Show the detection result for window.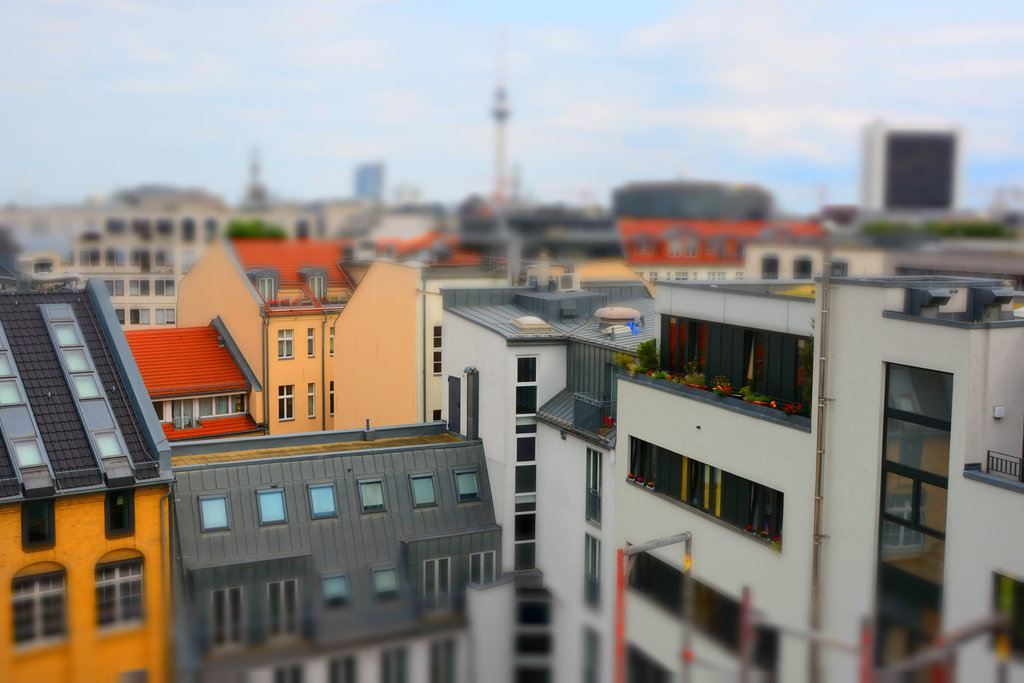
BBox(424, 550, 498, 611).
